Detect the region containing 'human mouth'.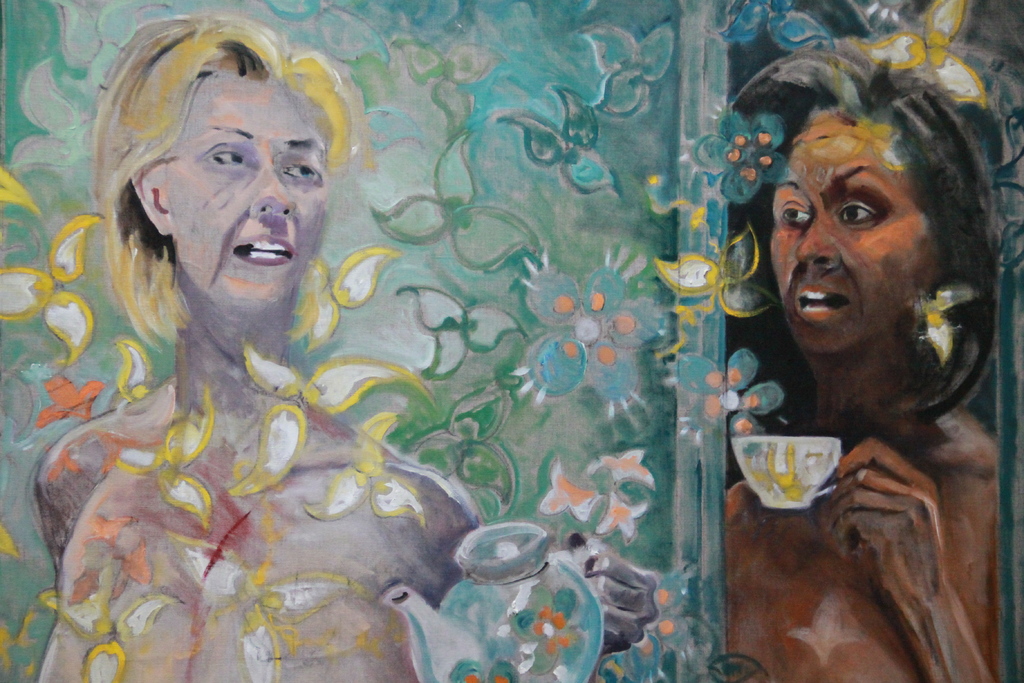
crop(794, 287, 851, 315).
